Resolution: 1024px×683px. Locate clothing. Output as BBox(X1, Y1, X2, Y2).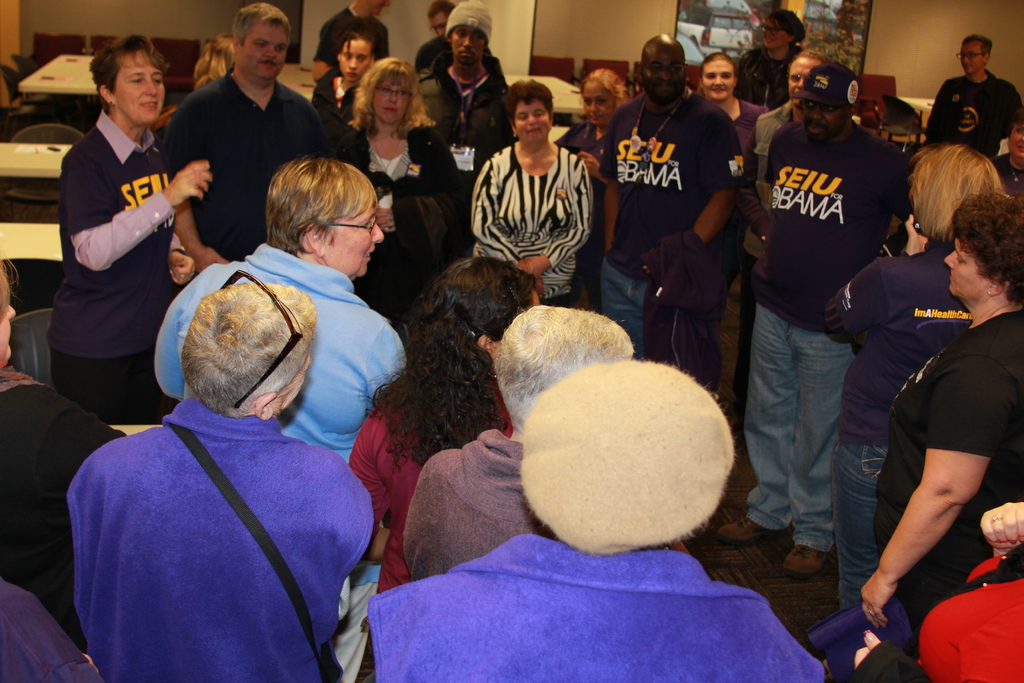
BBox(400, 436, 548, 580).
